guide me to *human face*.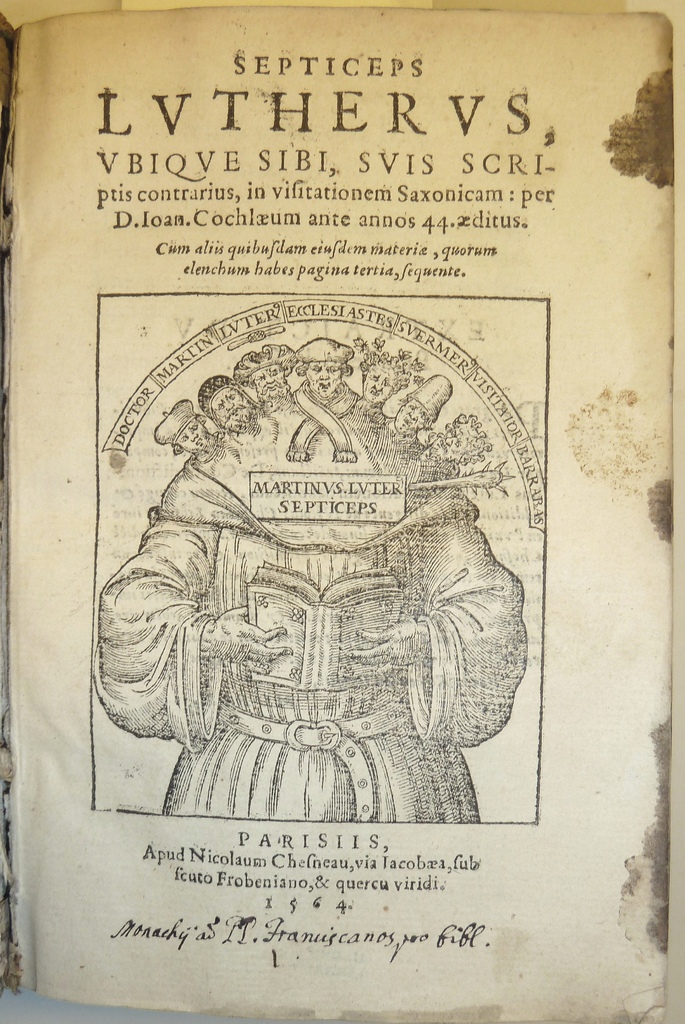
Guidance: <bbox>359, 362, 391, 407</bbox>.
